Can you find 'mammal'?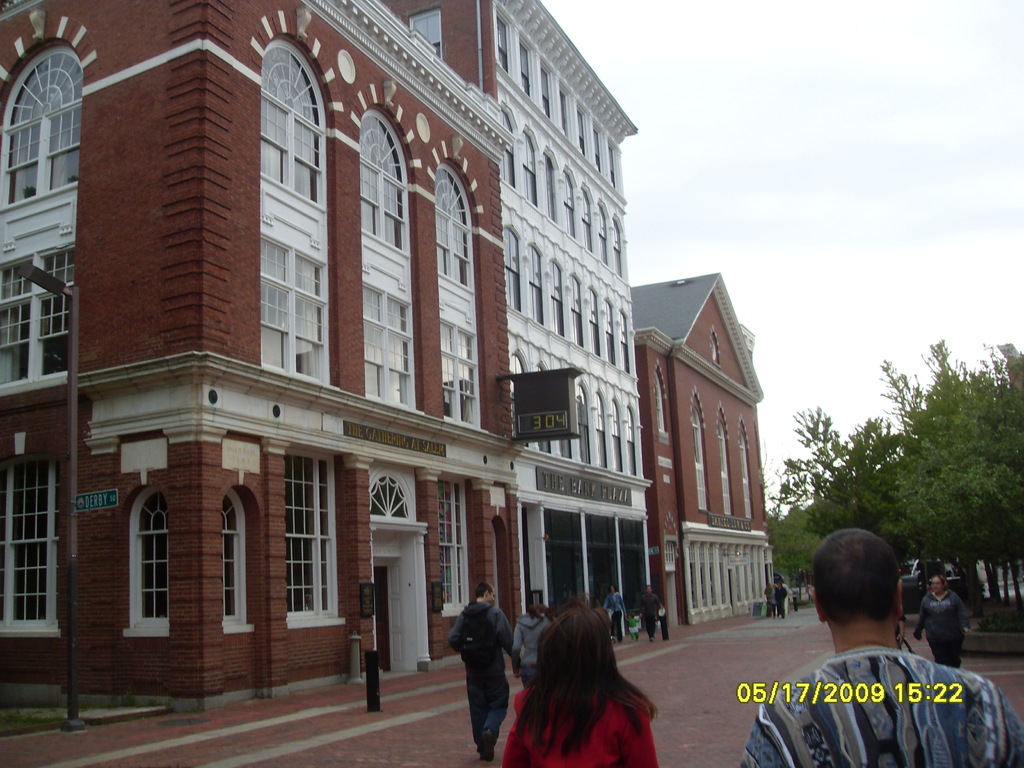
Yes, bounding box: [left=448, top=586, right=520, bottom=759].
